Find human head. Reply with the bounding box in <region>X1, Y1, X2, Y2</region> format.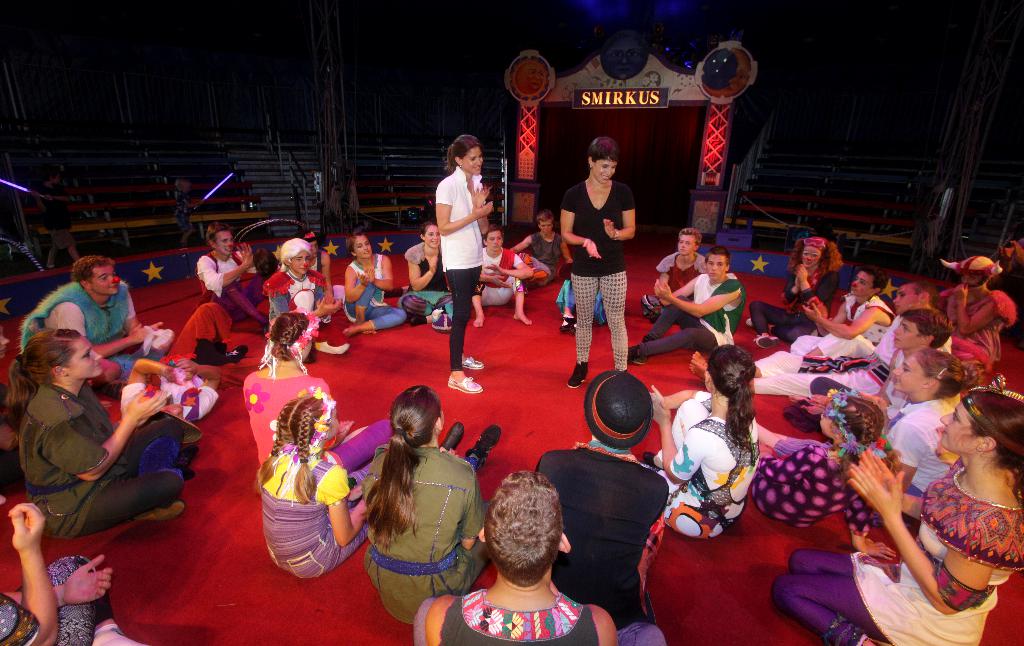
<region>849, 270, 883, 294</region>.
